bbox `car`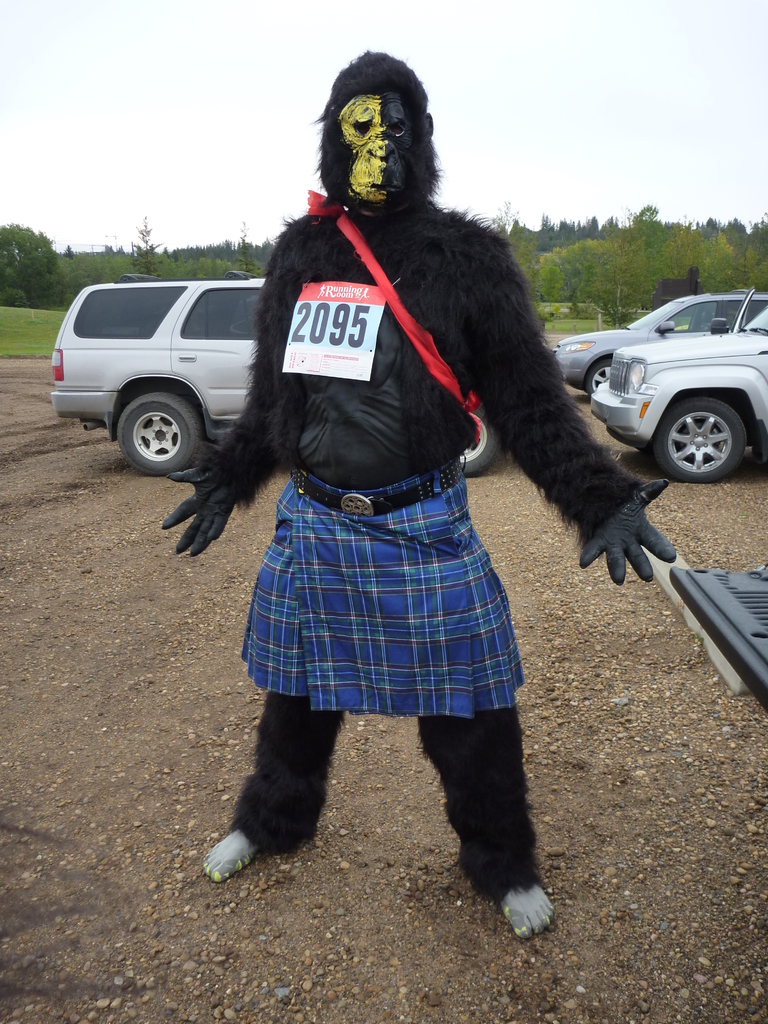
{"x1": 590, "y1": 302, "x2": 767, "y2": 486}
